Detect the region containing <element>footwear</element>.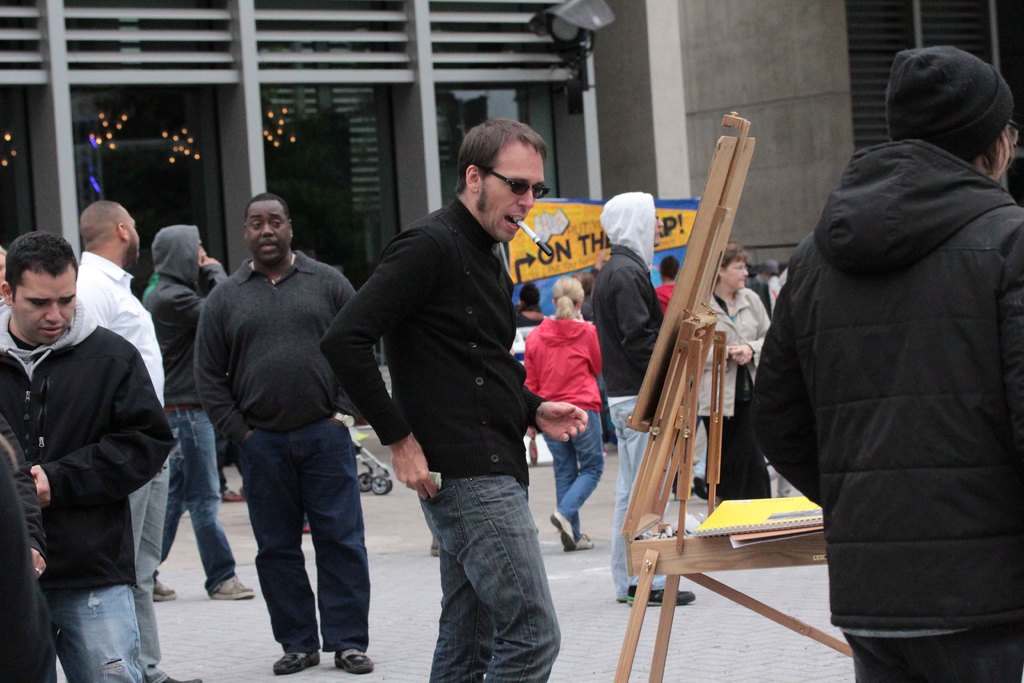
box(572, 532, 591, 548).
